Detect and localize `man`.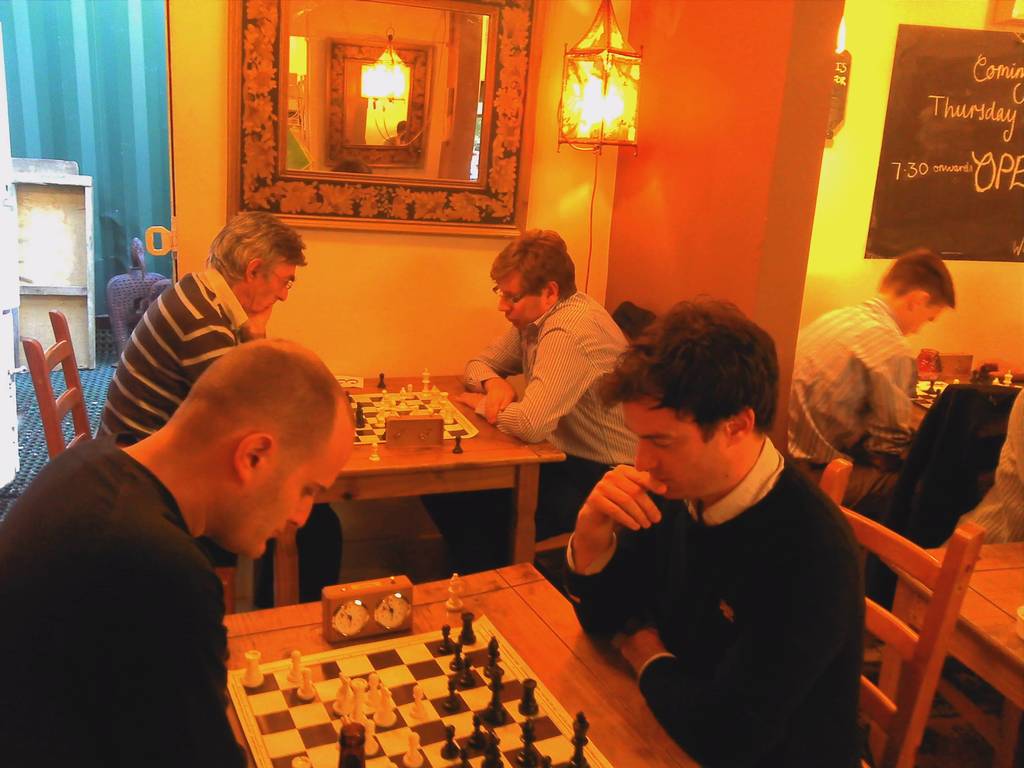
Localized at bbox(797, 241, 958, 569).
